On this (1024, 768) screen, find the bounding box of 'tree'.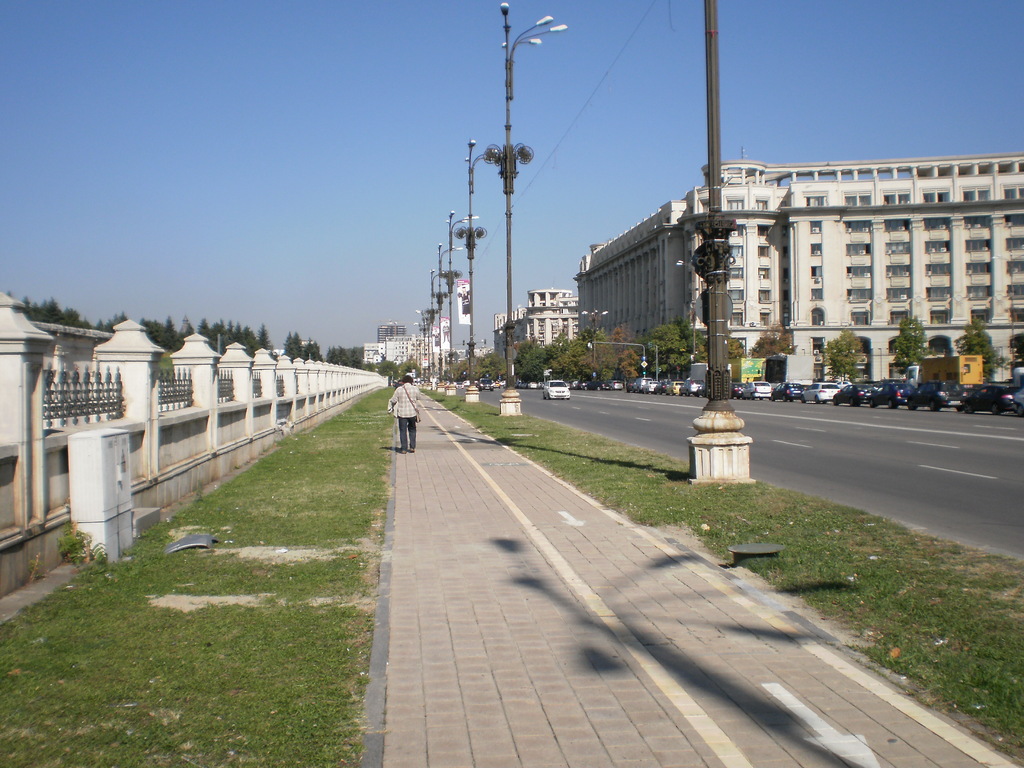
Bounding box: <region>10, 295, 102, 332</region>.
